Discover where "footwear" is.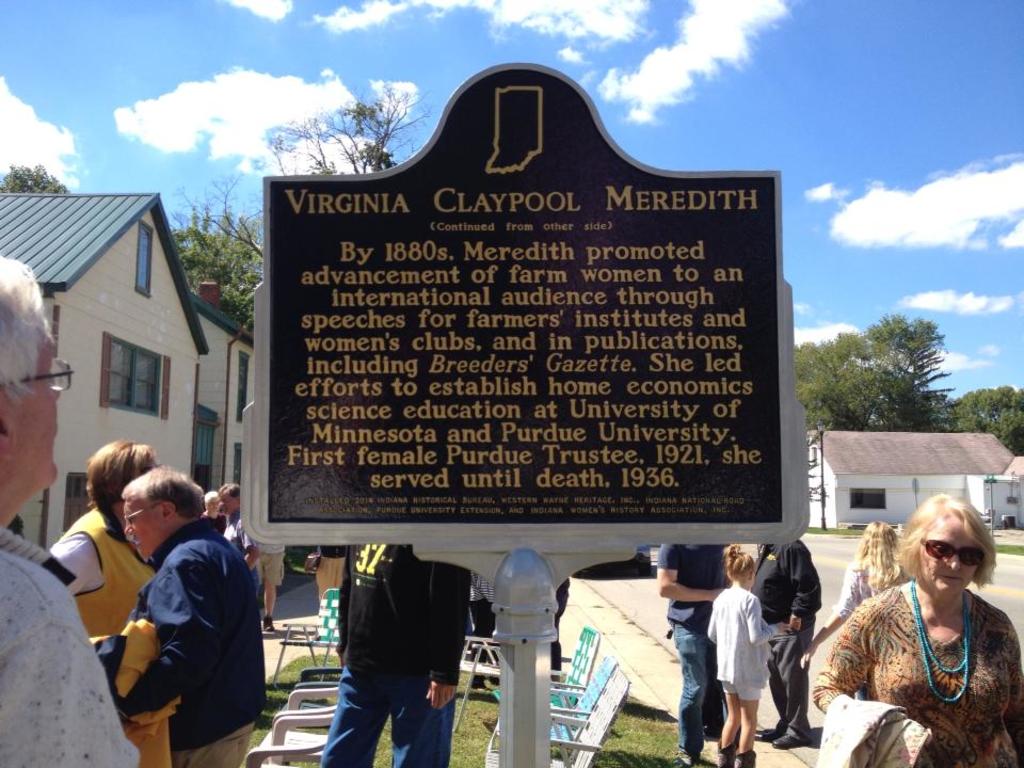
Discovered at 261:612:287:635.
